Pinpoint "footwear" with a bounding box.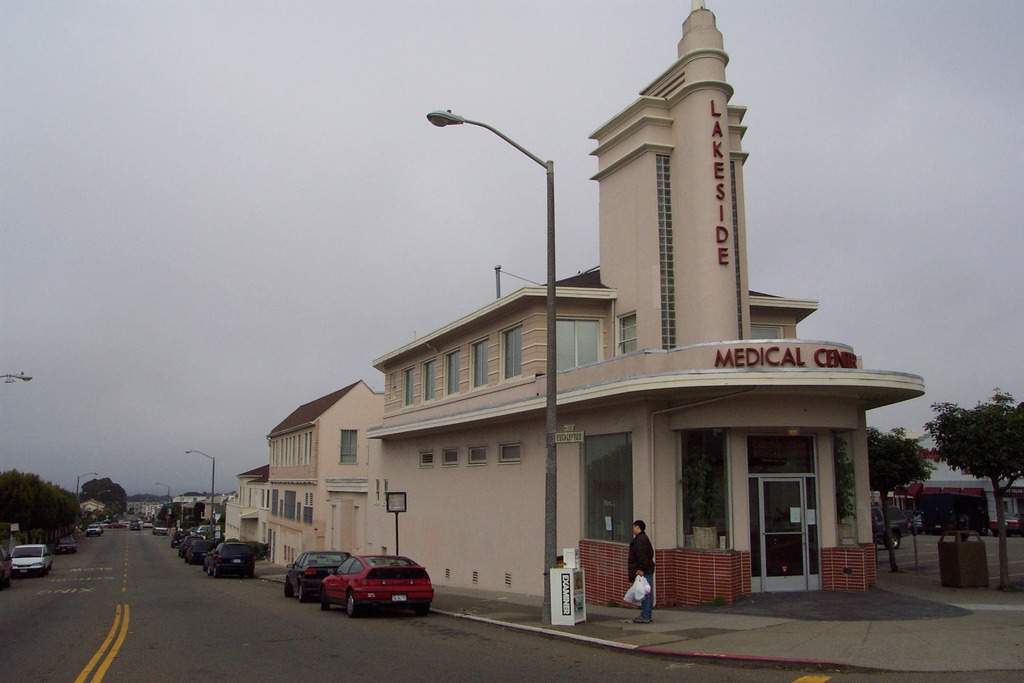
region(632, 616, 651, 624).
